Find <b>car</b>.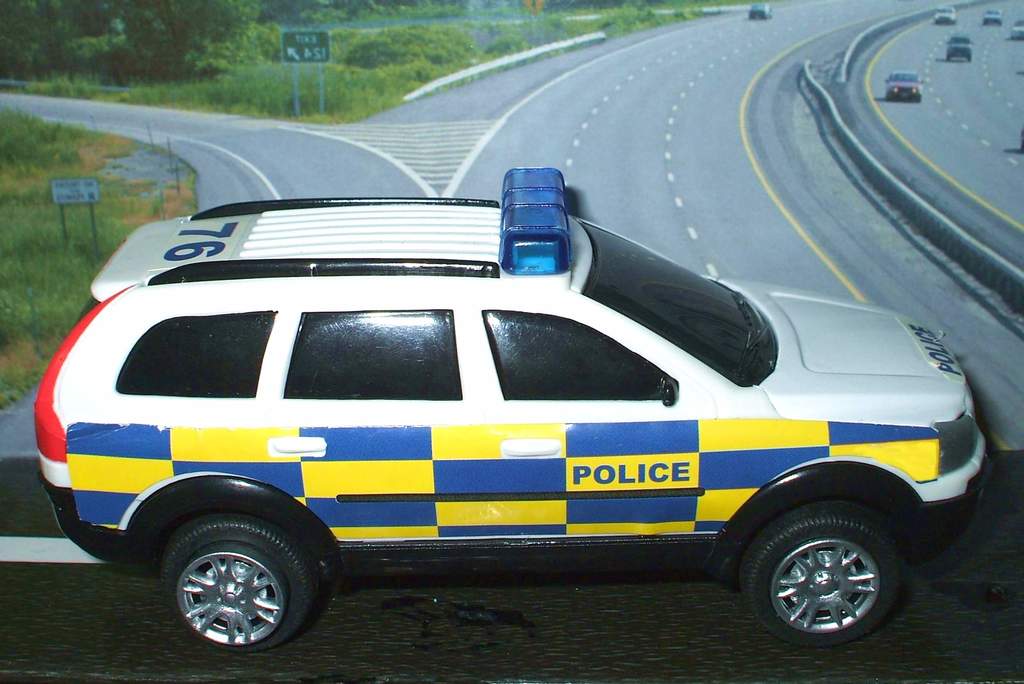
detection(42, 156, 977, 662).
